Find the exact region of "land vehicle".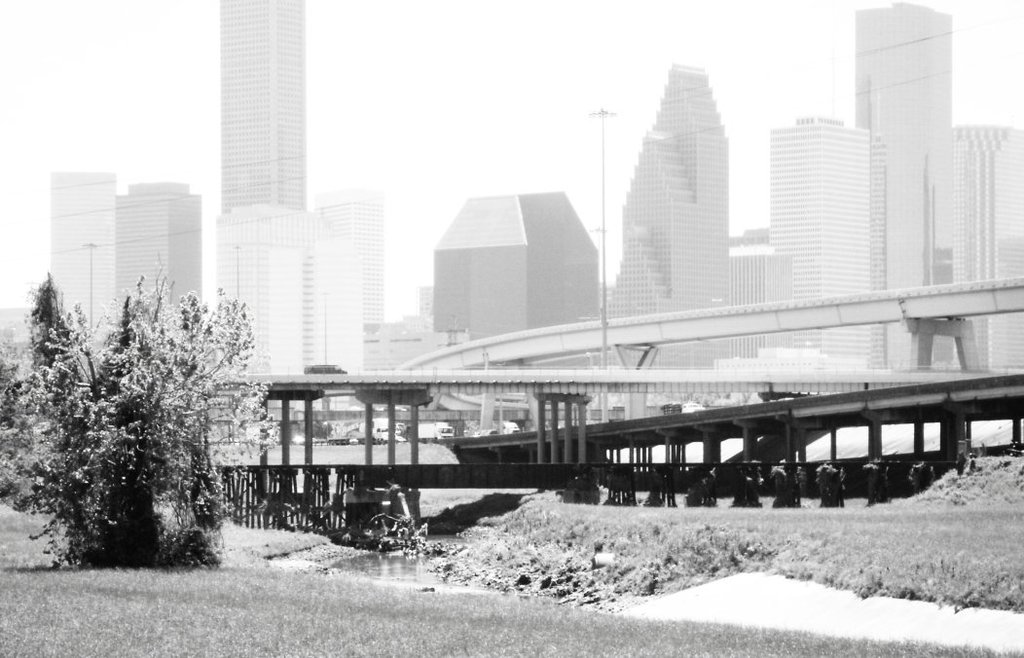
Exact region: {"left": 349, "top": 417, "right": 396, "bottom": 447}.
